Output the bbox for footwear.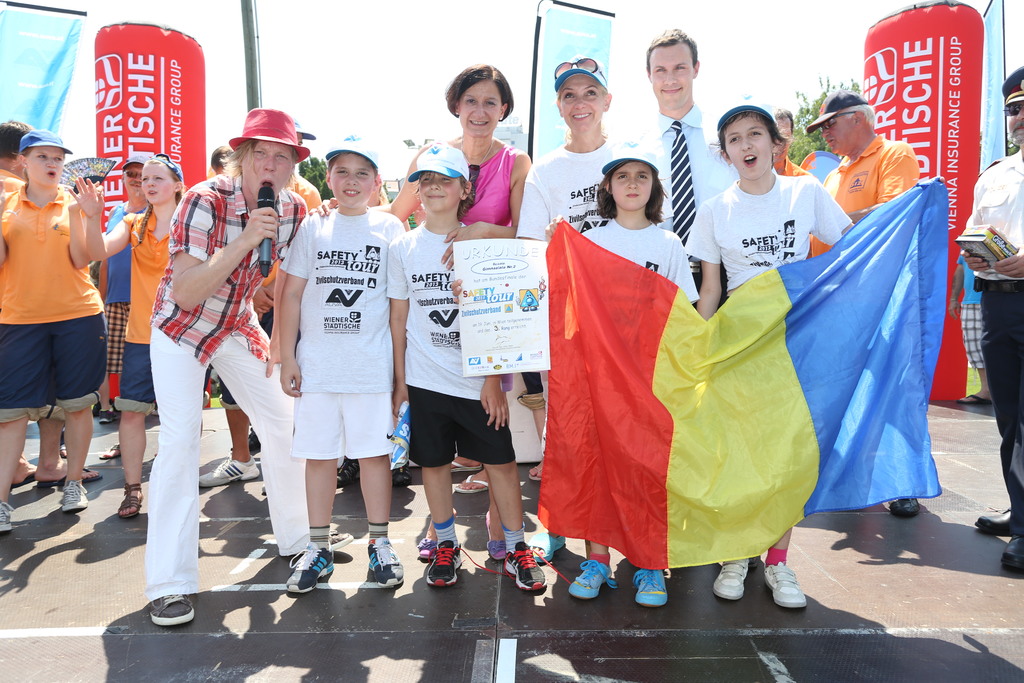
(200,455,257,490).
